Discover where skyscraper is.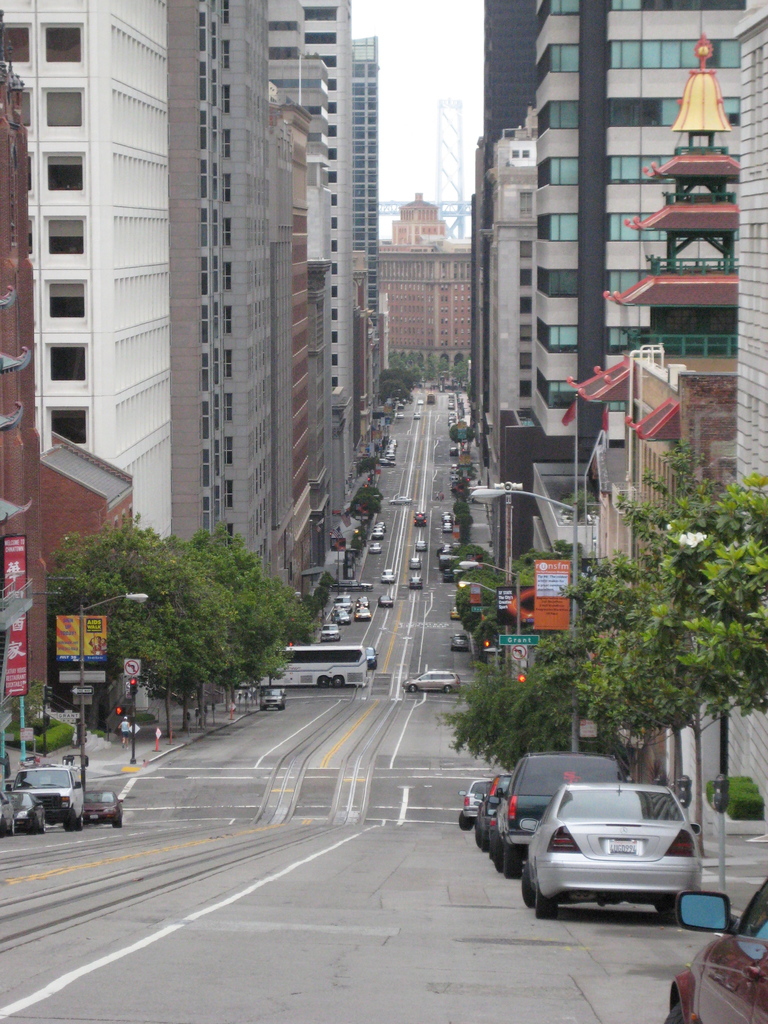
Discovered at 488:0:767:752.
